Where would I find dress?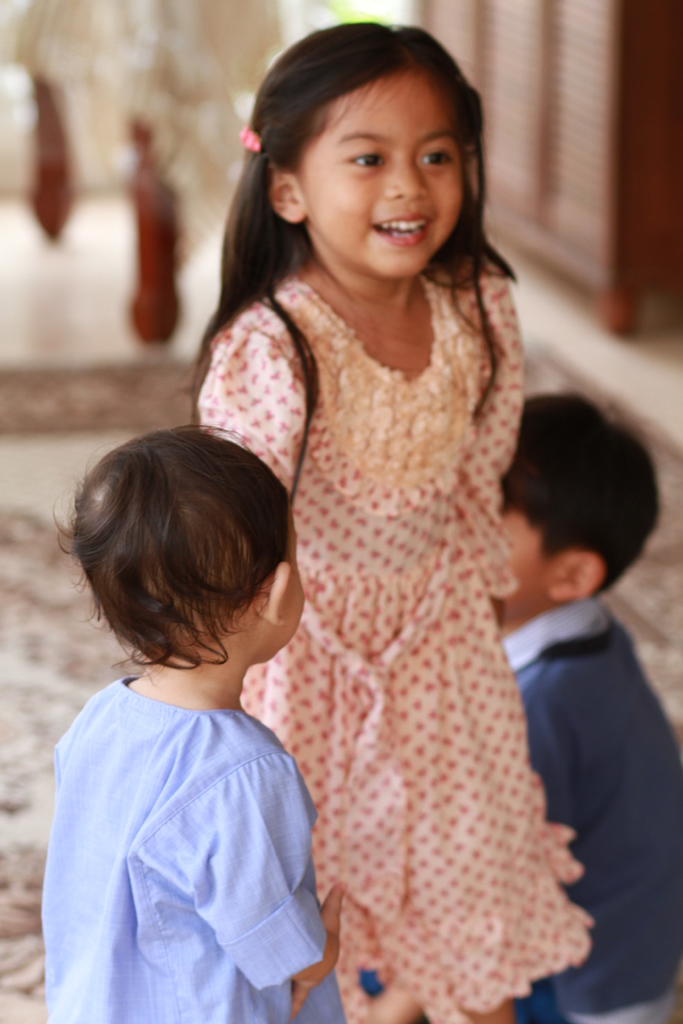
At crop(244, 252, 575, 988).
